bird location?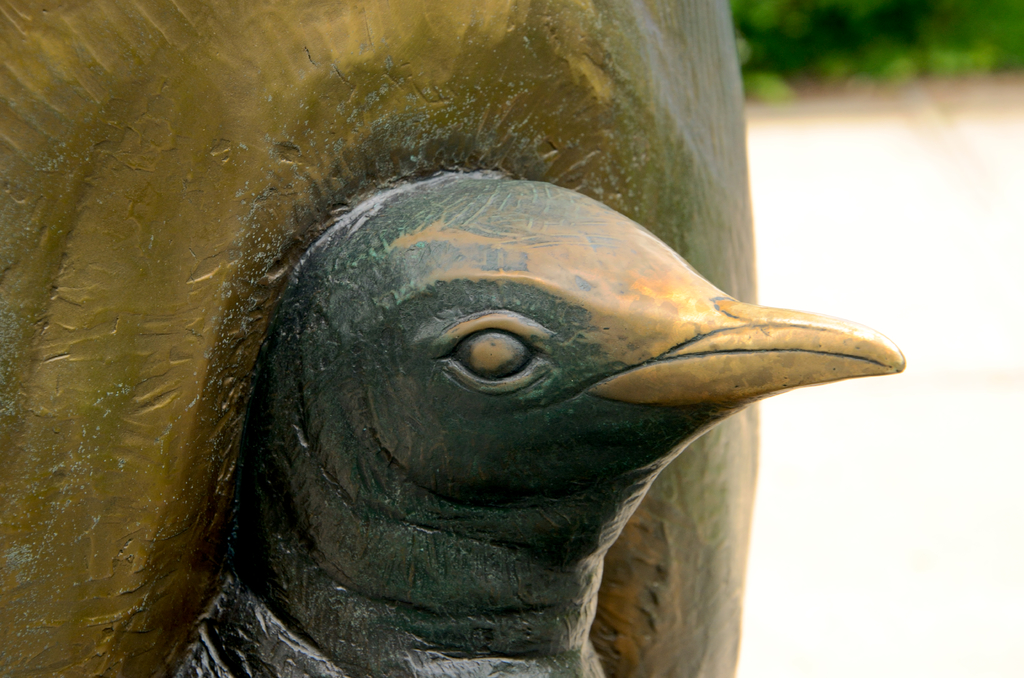
Rect(167, 158, 911, 677)
